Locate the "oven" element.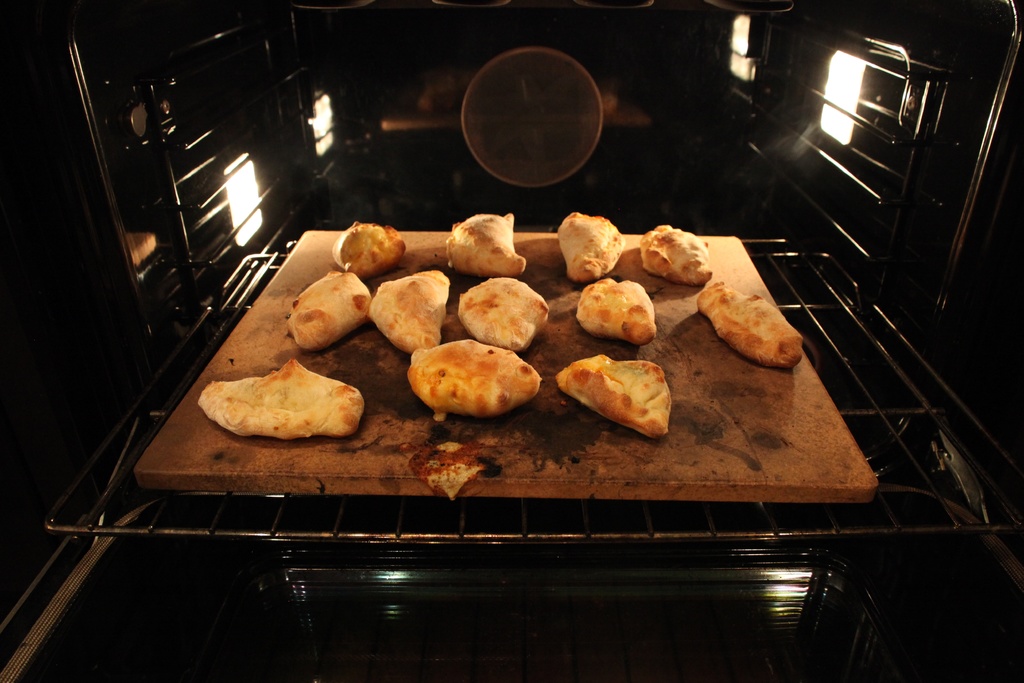
Element bbox: (0, 0, 1023, 682).
